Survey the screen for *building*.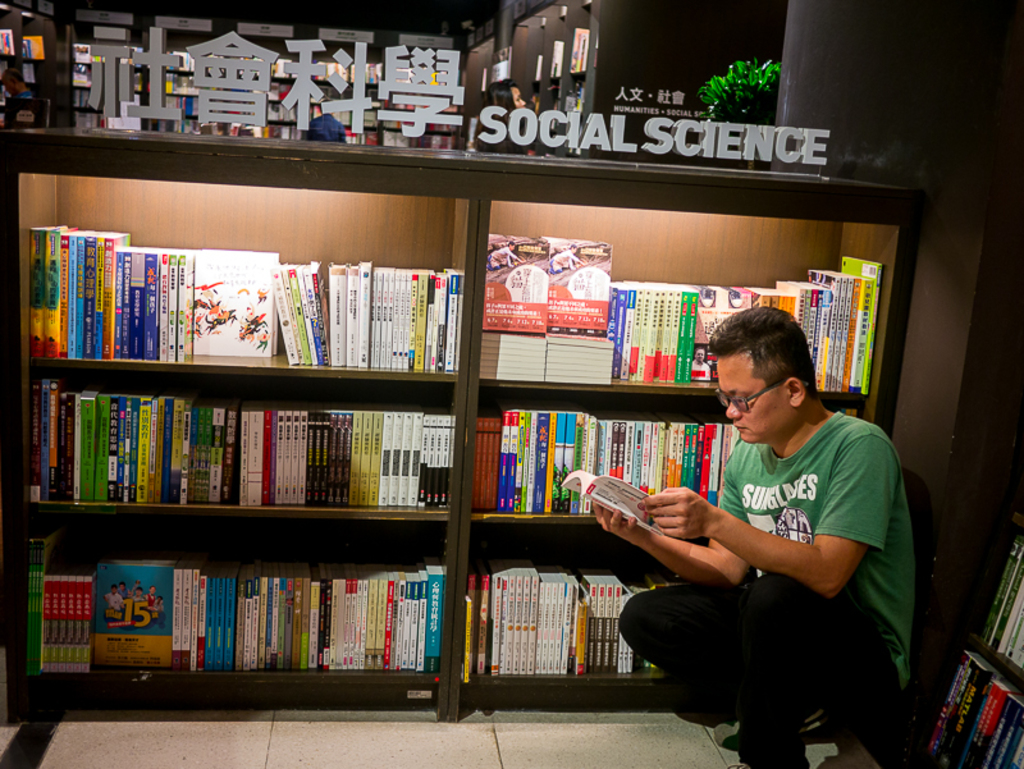
Survey found: box(0, 0, 1023, 768).
